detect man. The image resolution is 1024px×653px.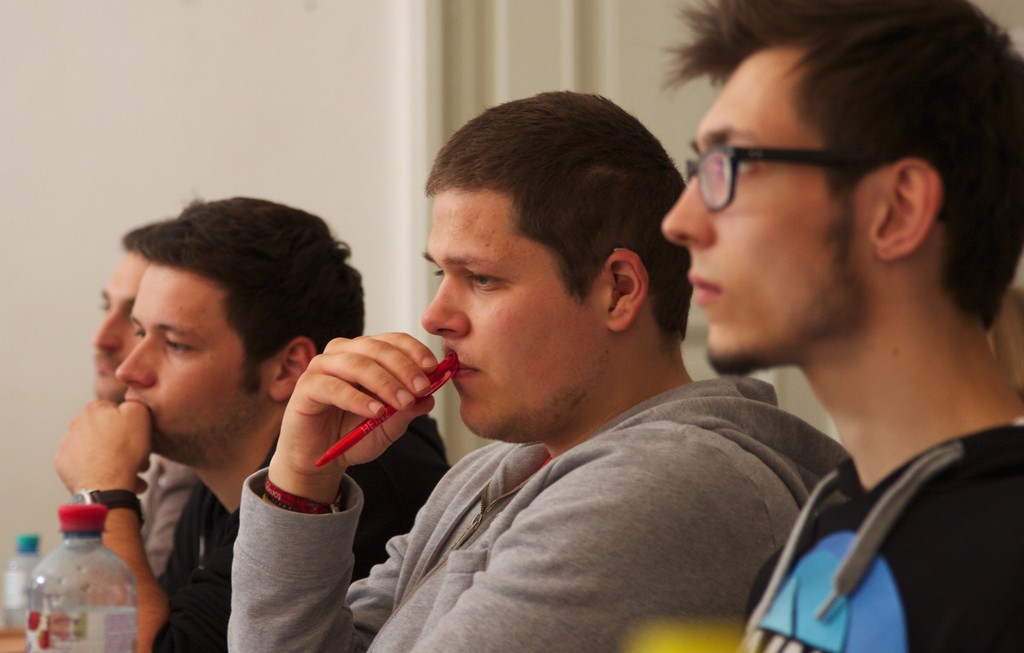
box(230, 111, 862, 643).
